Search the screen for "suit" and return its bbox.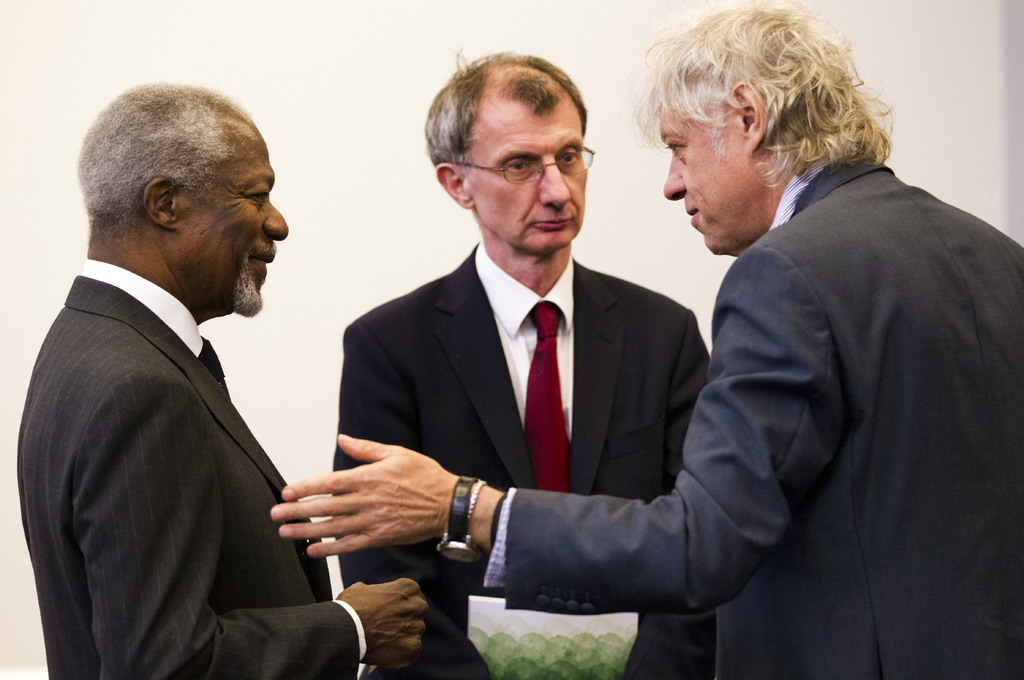
Found: Rect(15, 156, 364, 674).
